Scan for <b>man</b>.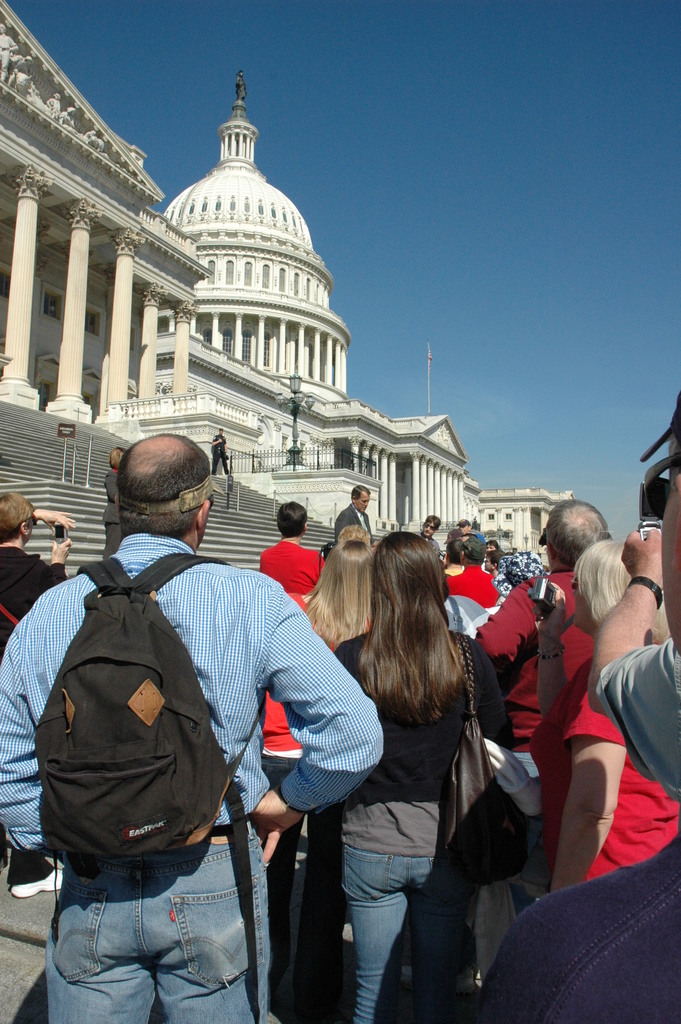
Scan result: [x1=330, y1=483, x2=368, y2=543].
